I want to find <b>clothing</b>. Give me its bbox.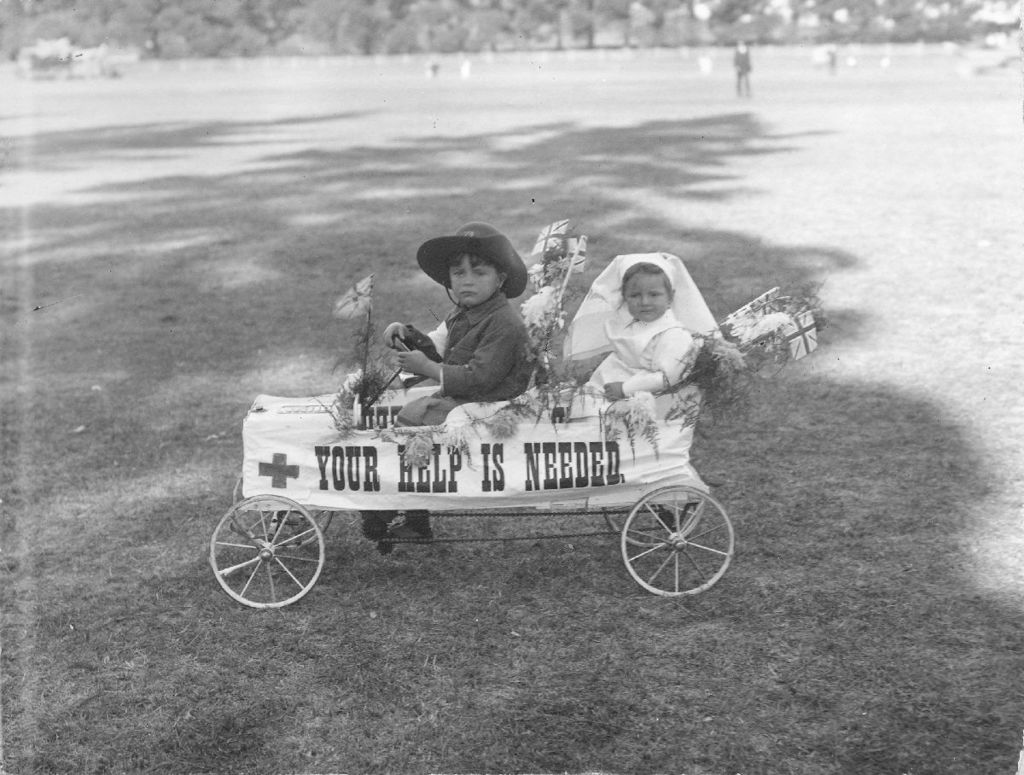
[441, 294, 529, 394].
